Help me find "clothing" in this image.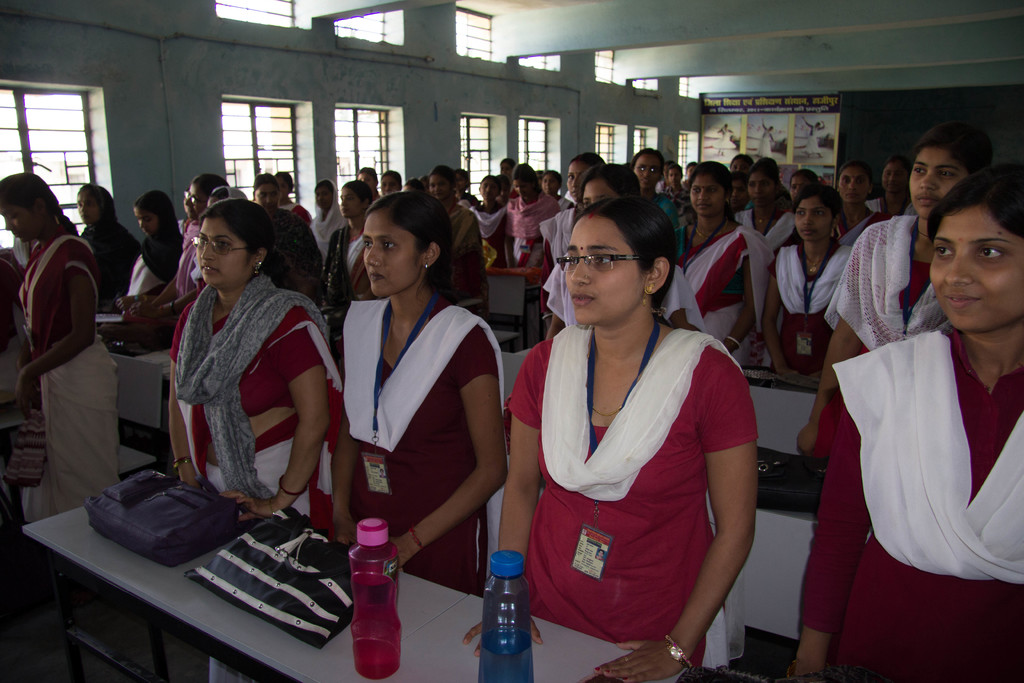
Found it: bbox=[123, 190, 175, 306].
